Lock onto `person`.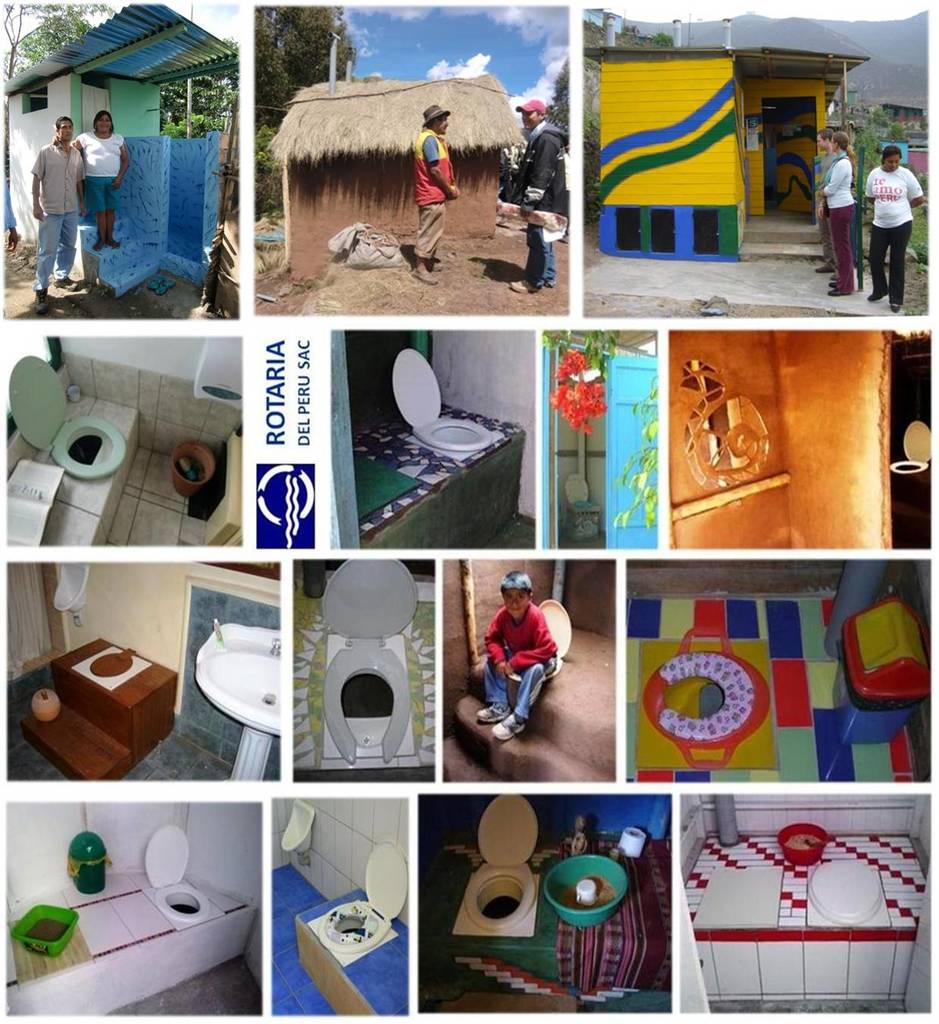
Locked: (x1=818, y1=129, x2=860, y2=294).
